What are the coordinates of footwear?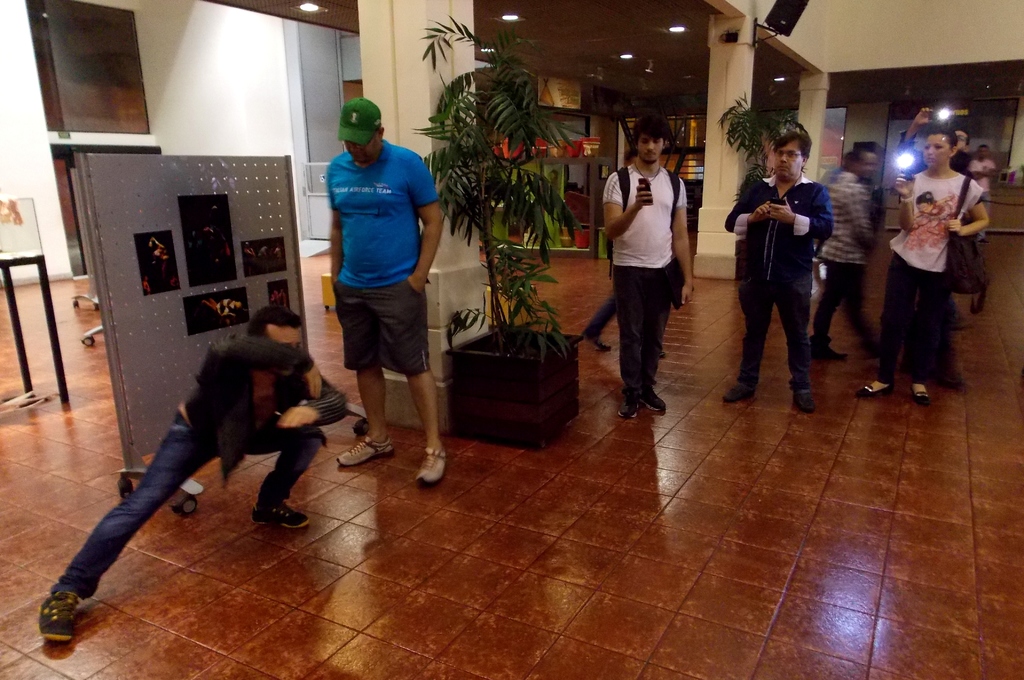
<region>622, 394, 638, 417</region>.
